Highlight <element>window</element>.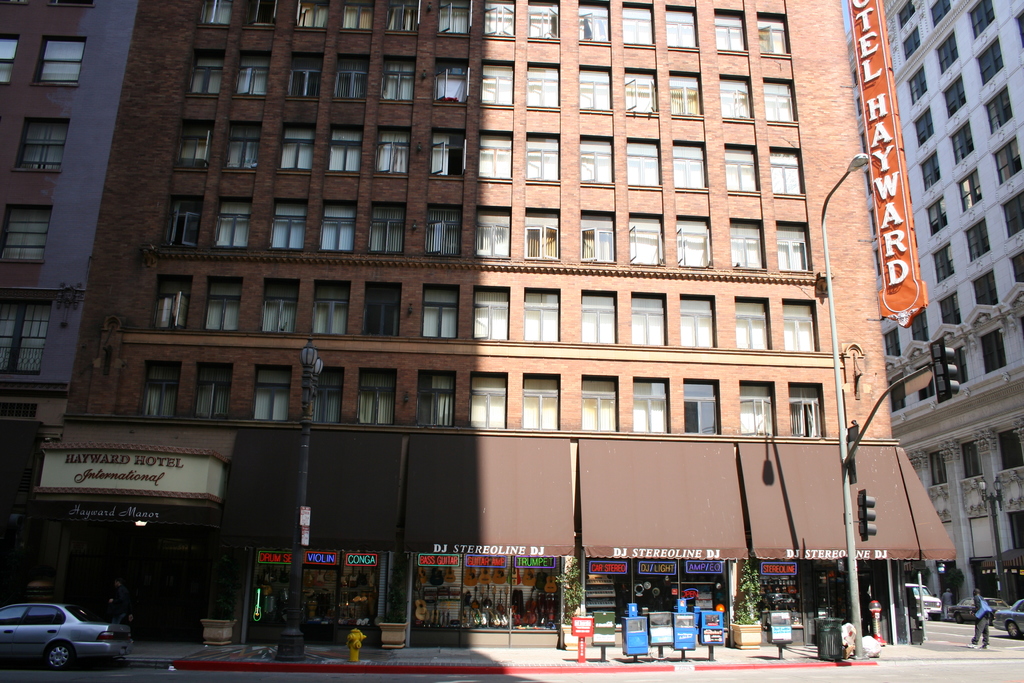
Highlighted region: 296,0,328,31.
